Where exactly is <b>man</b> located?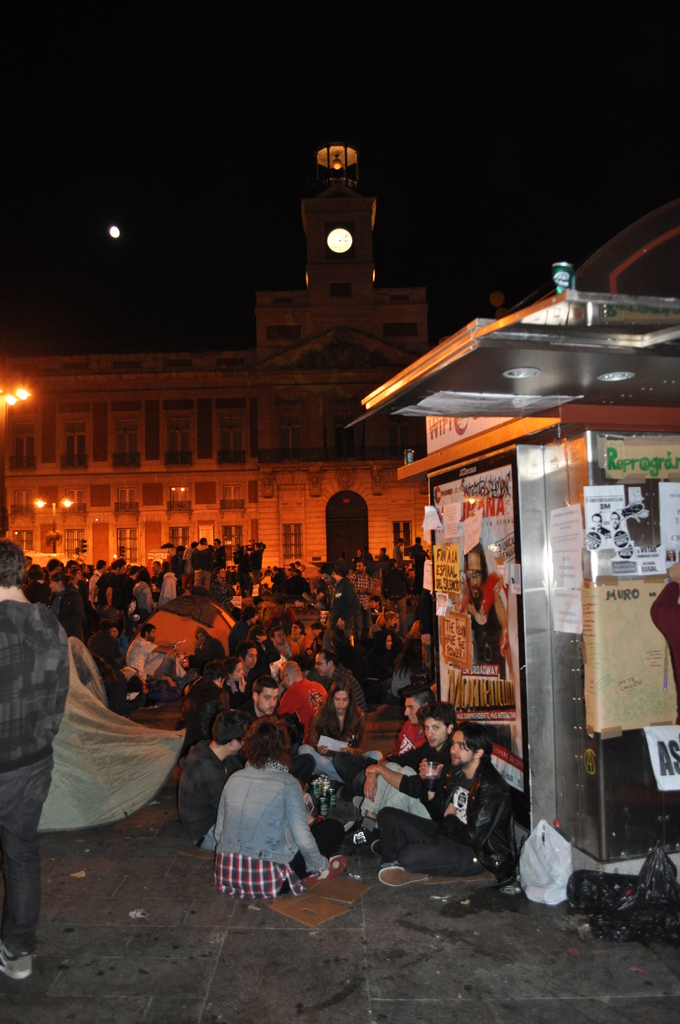
Its bounding box is (0, 538, 70, 975).
